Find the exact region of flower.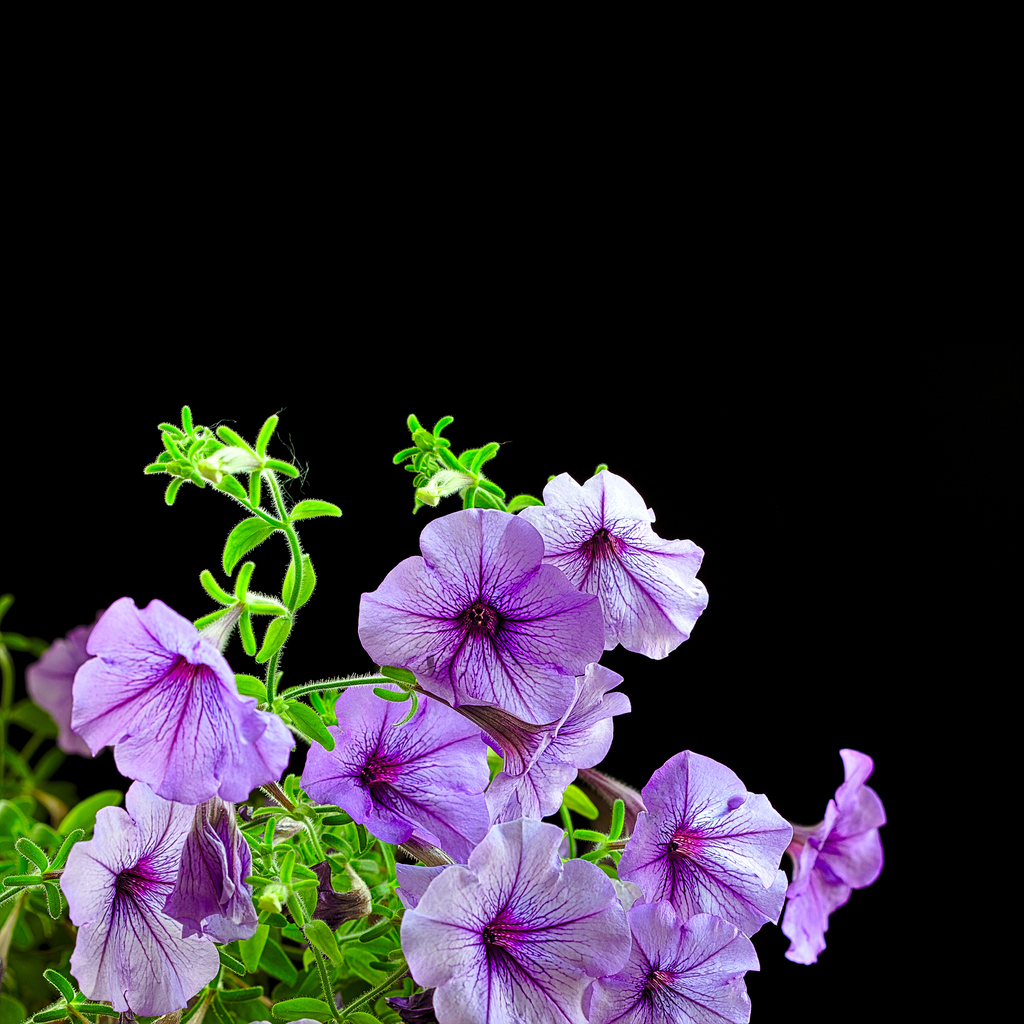
Exact region: (357, 502, 606, 726).
